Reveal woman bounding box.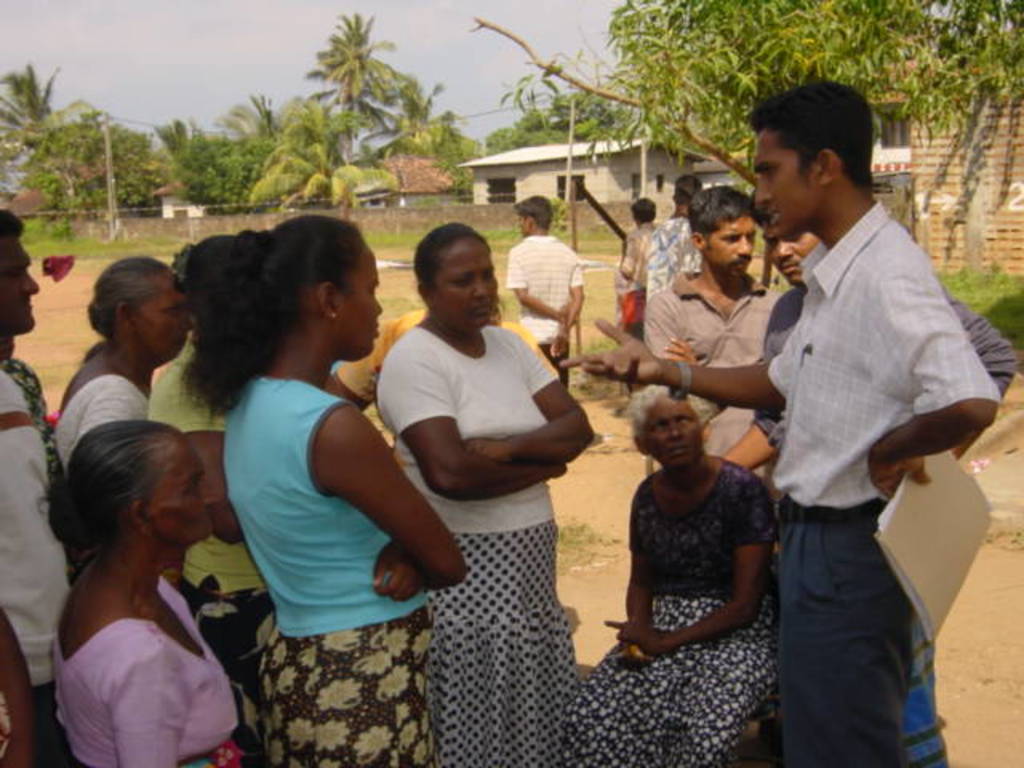
Revealed: rect(32, 251, 197, 488).
